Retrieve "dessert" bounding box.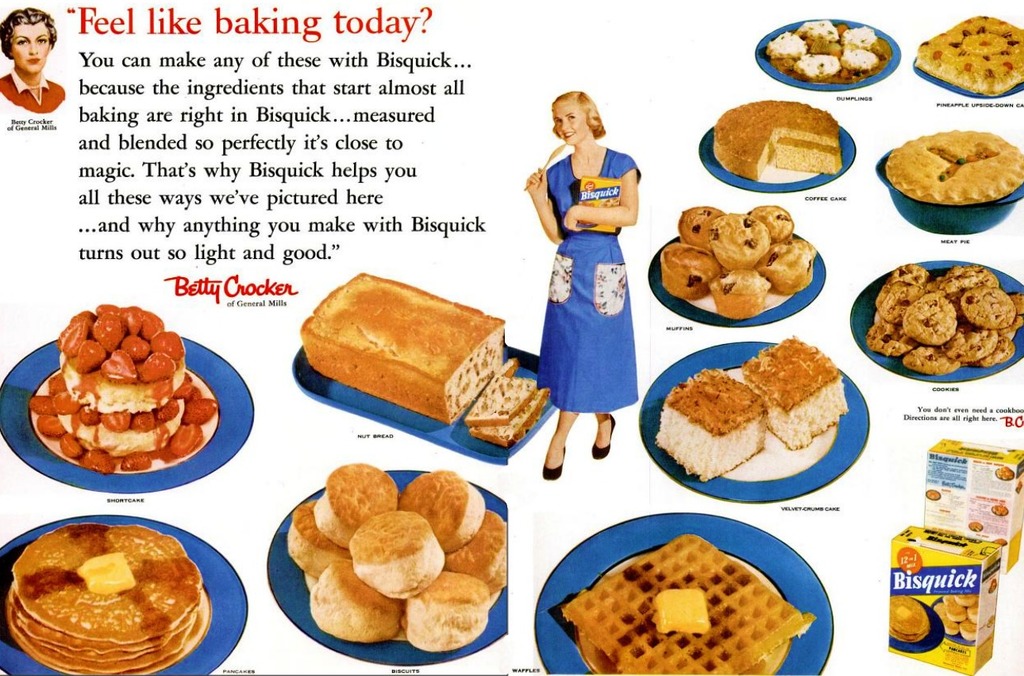
Bounding box: <bbox>293, 272, 511, 427</bbox>.
